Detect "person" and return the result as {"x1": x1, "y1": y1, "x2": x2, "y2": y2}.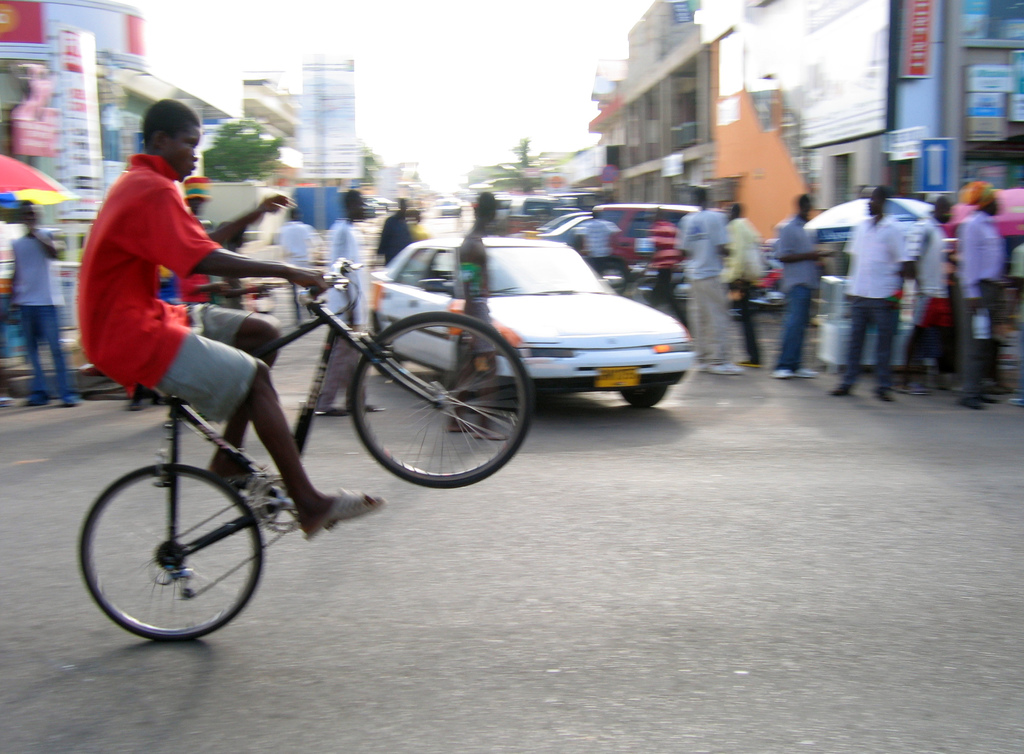
{"x1": 828, "y1": 180, "x2": 902, "y2": 402}.
